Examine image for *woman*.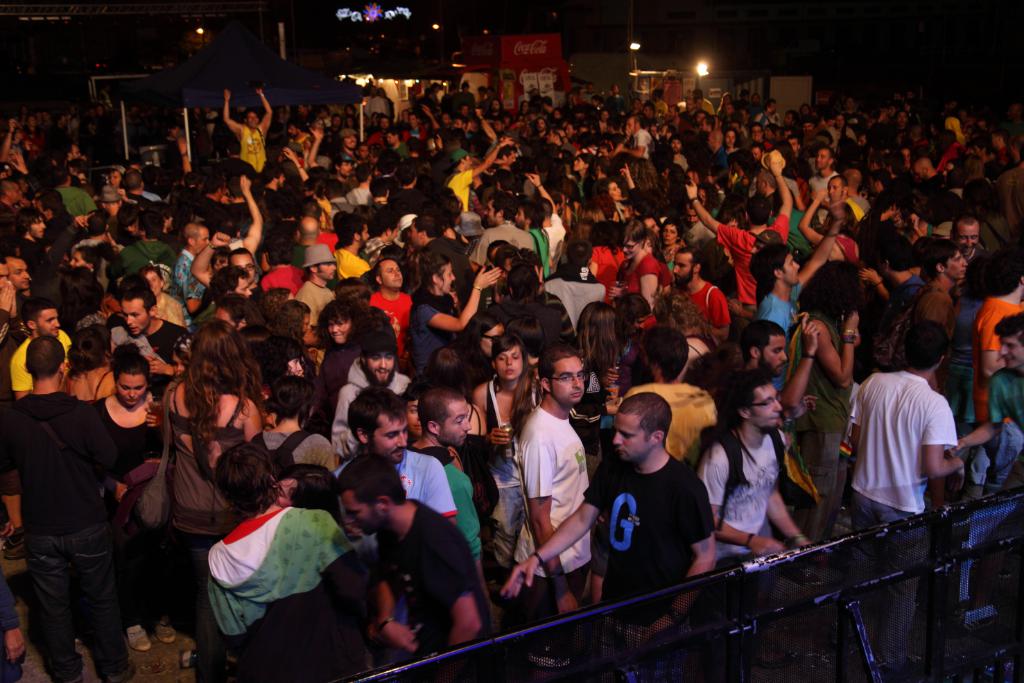
Examination result: box=[163, 318, 270, 625].
